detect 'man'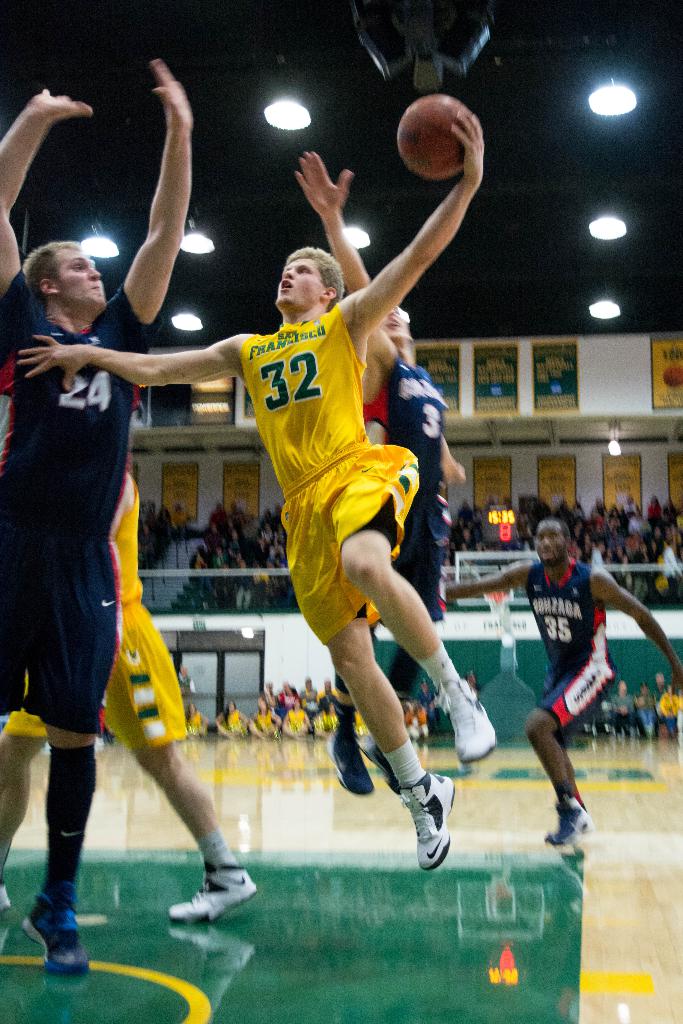
<box>295,152,463,794</box>
